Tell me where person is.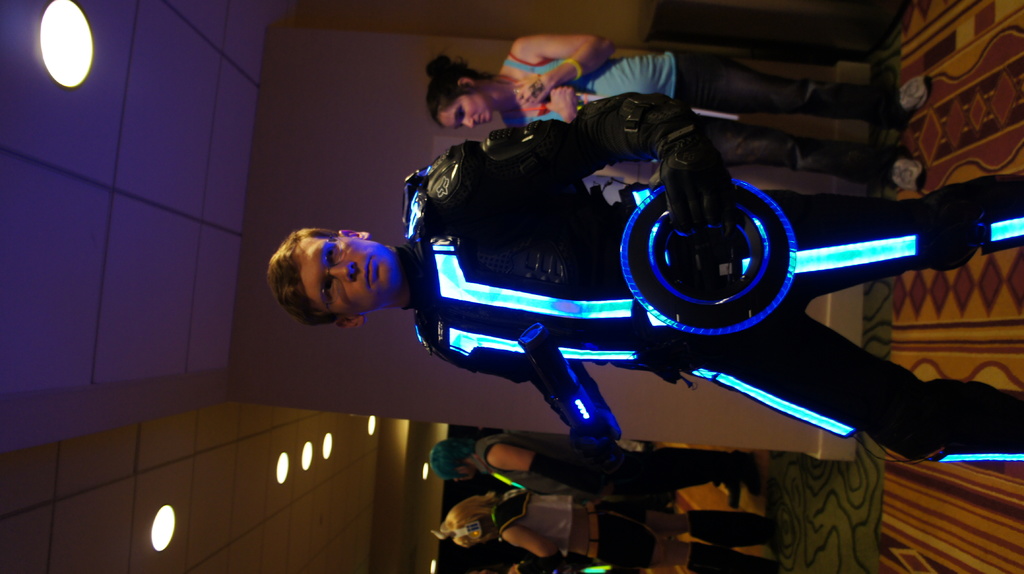
person is at detection(422, 36, 931, 179).
